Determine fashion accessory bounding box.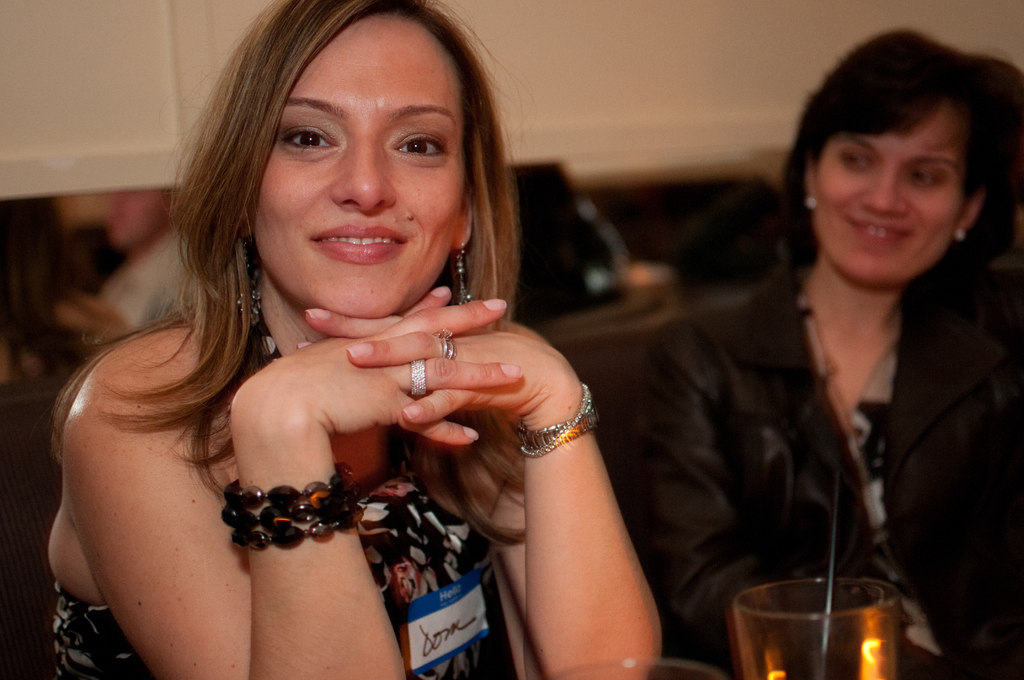
Determined: <bbox>236, 247, 259, 319</bbox>.
